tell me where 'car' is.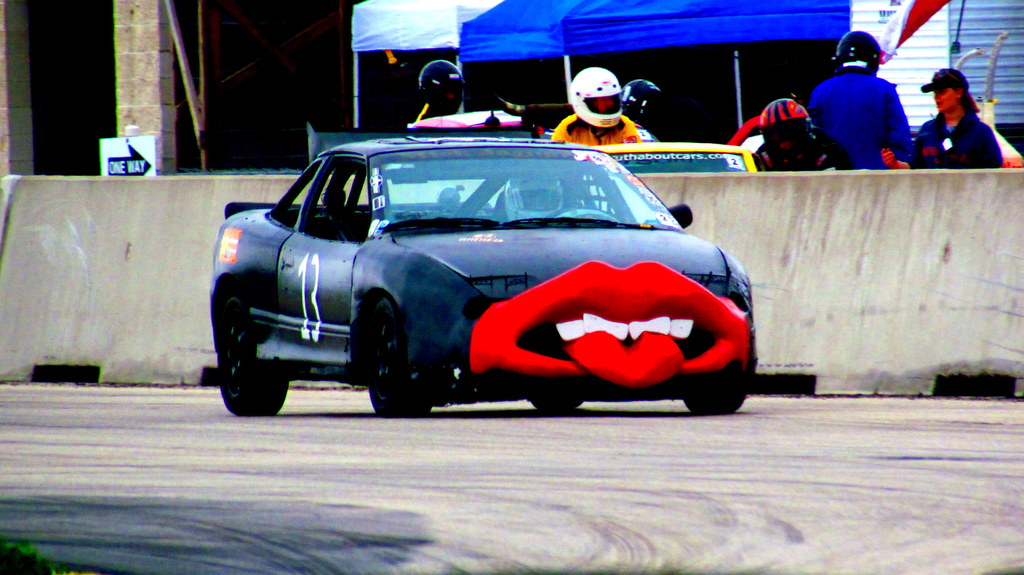
'car' is at l=600, t=138, r=756, b=169.
